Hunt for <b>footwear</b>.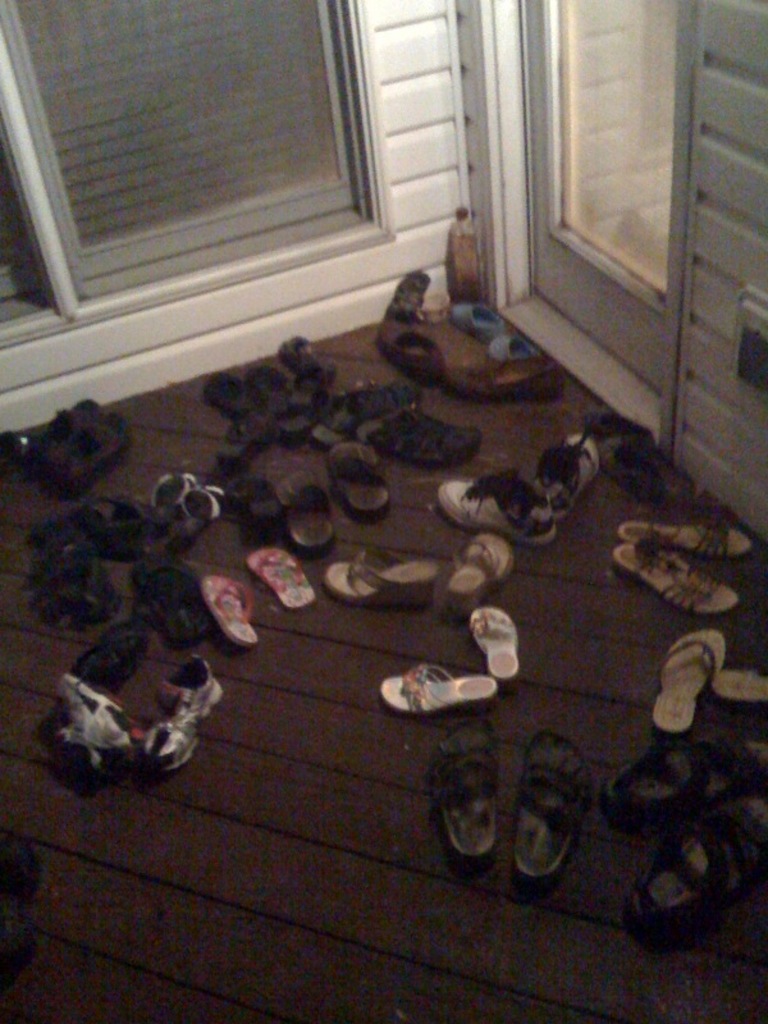
Hunted down at BBox(506, 732, 595, 884).
